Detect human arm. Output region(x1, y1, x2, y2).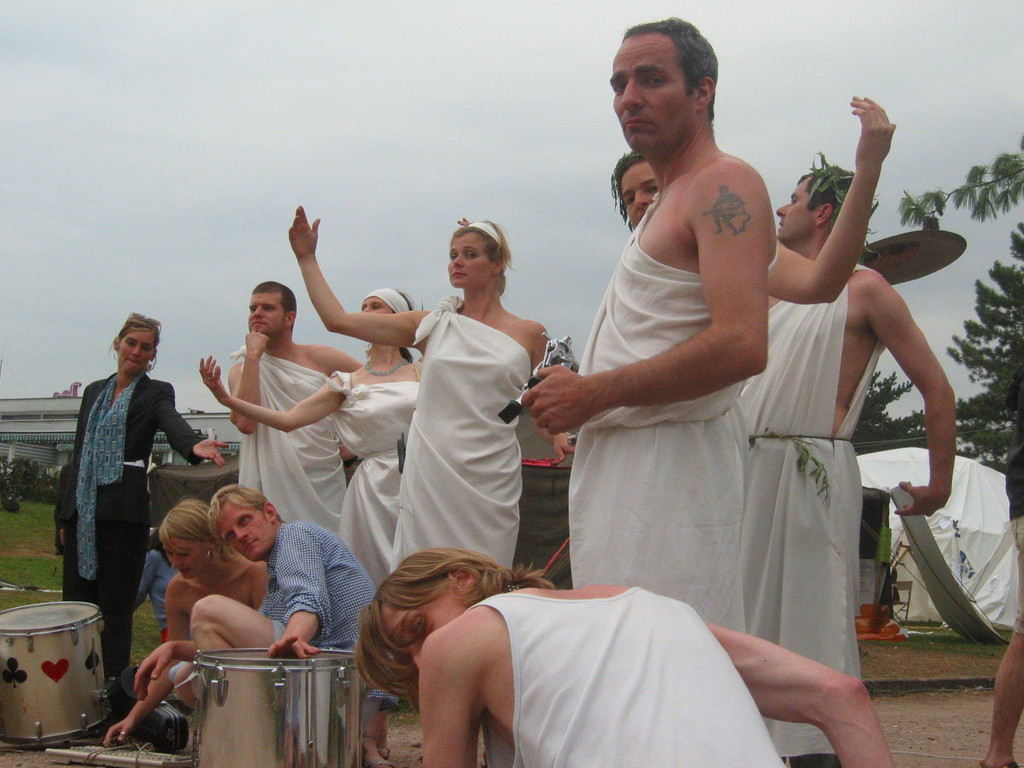
region(700, 611, 897, 767).
